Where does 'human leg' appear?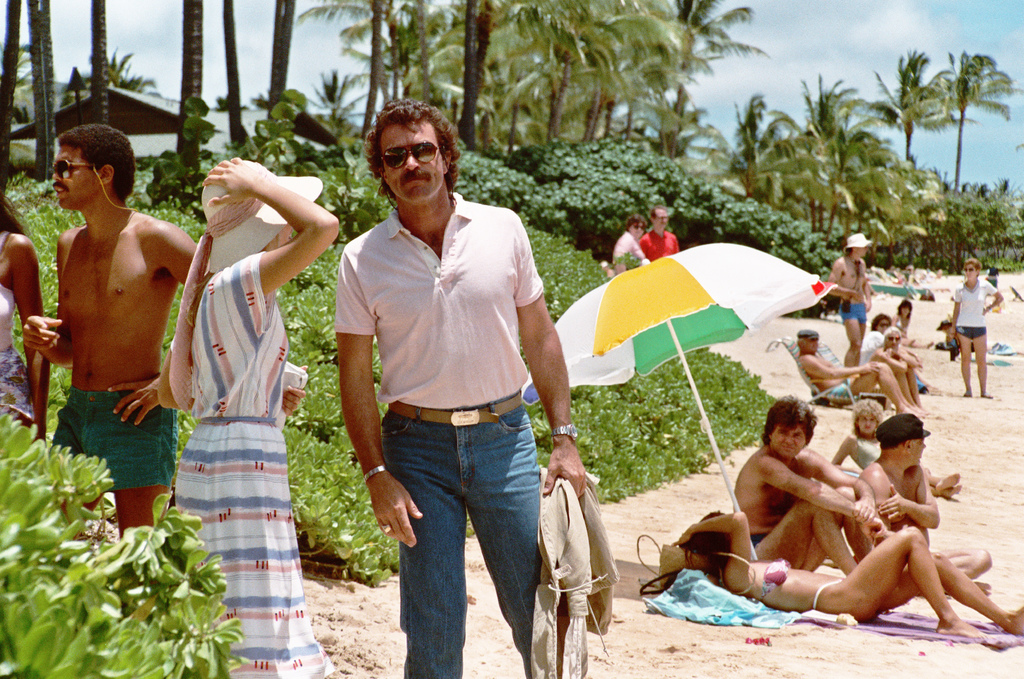
Appears at (901, 339, 915, 348).
